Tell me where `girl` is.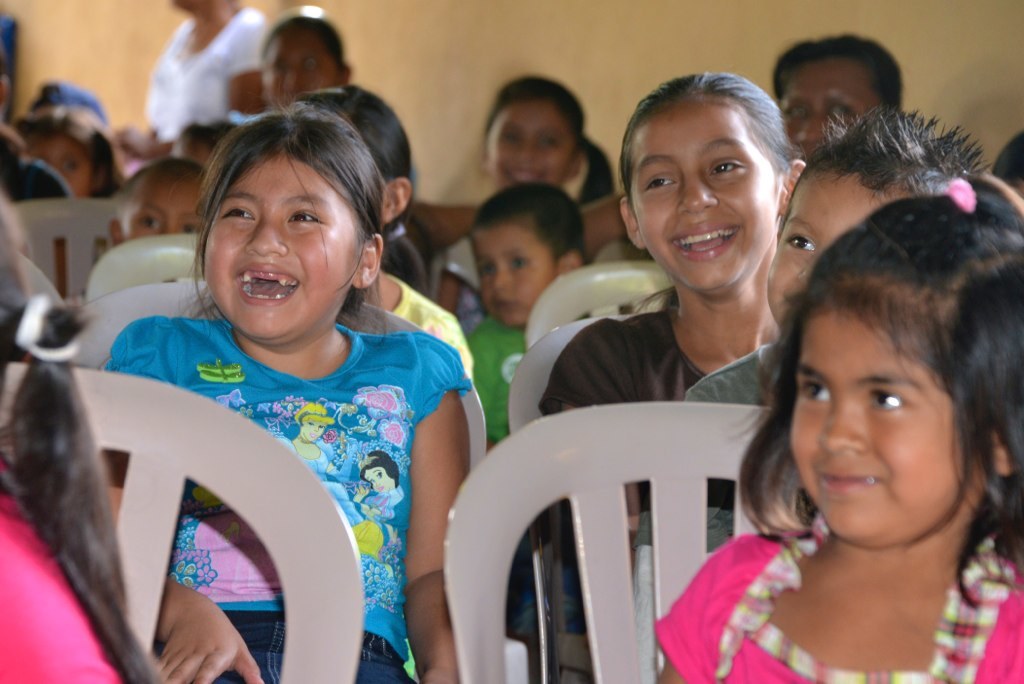
`girl` is at (x1=651, y1=173, x2=1023, y2=683).
